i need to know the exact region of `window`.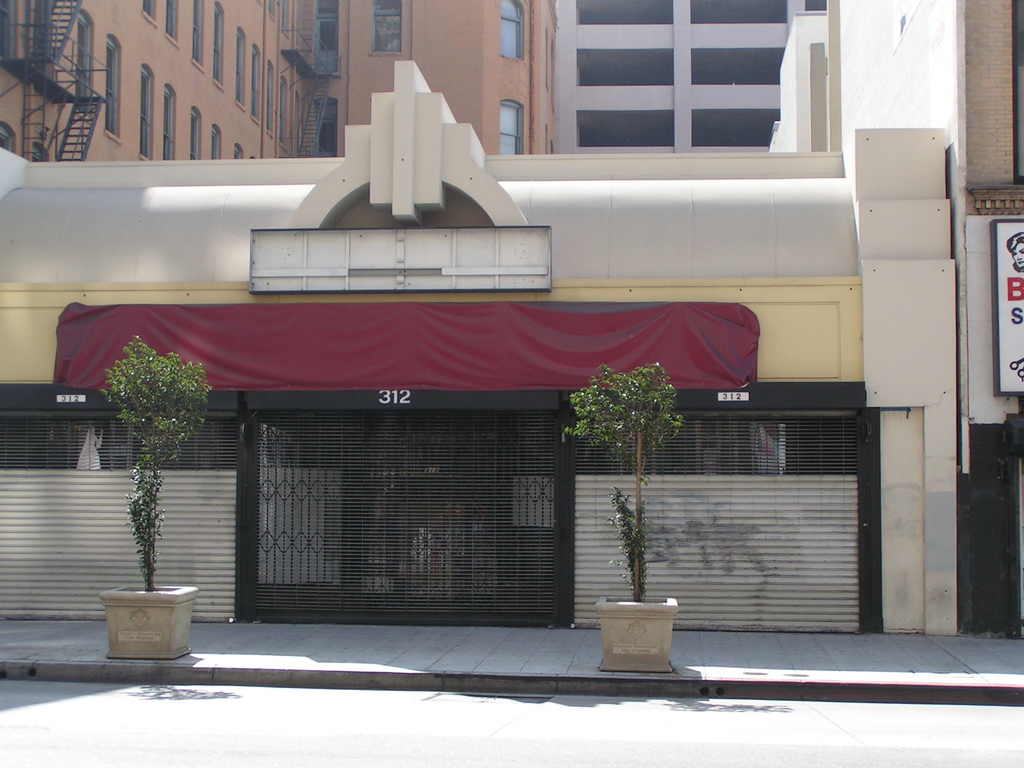
Region: 250,44,263,119.
